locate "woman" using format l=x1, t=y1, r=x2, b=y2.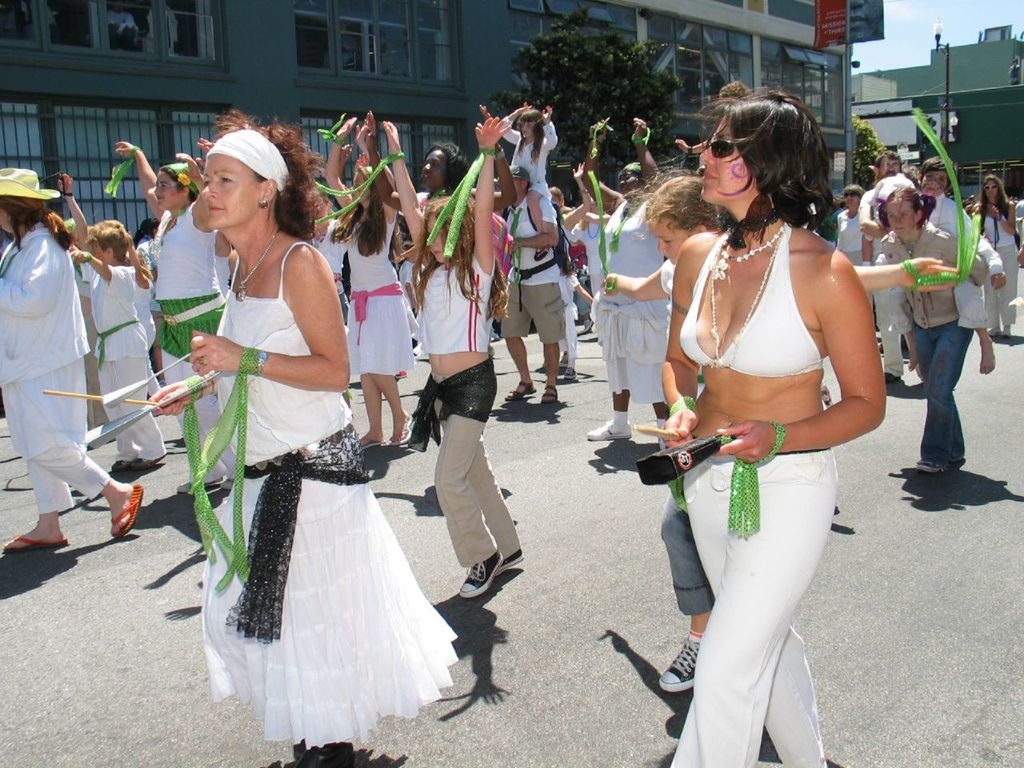
l=311, t=187, r=353, b=325.
